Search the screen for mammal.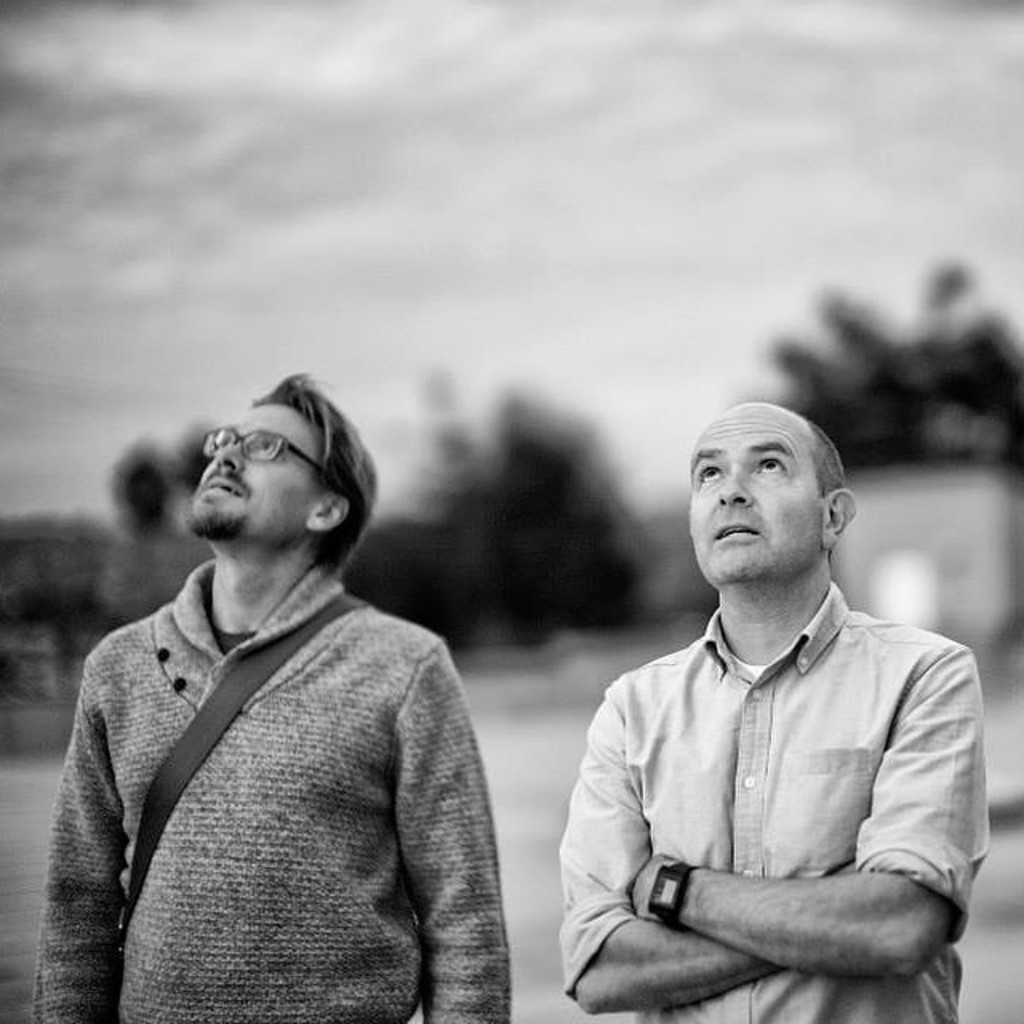
Found at (left=509, top=405, right=1021, bottom=1023).
